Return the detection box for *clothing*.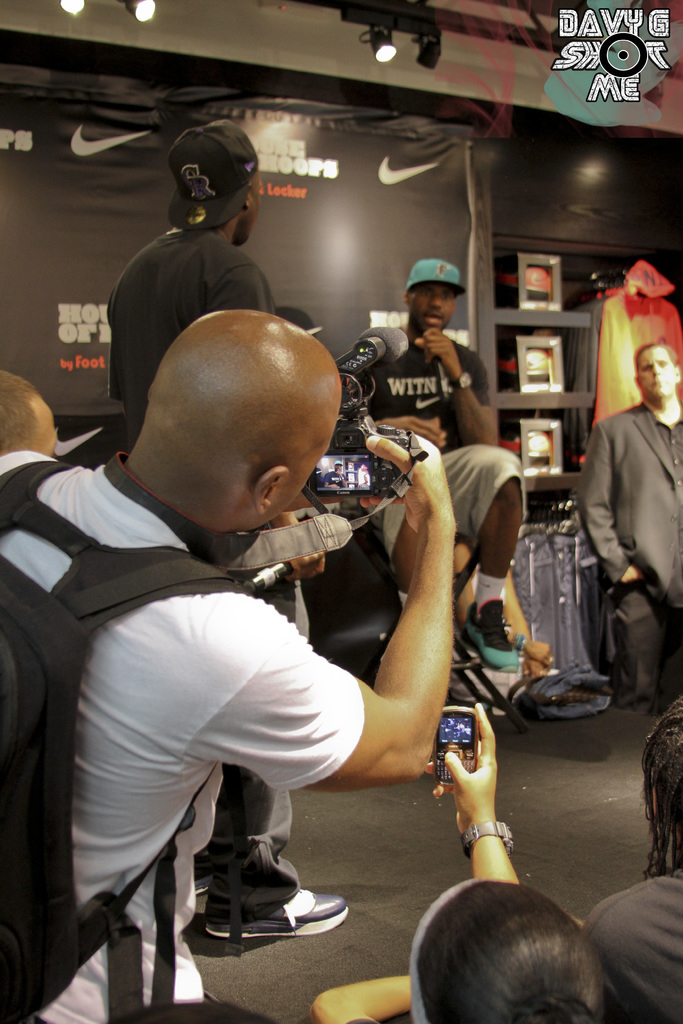
region(579, 395, 682, 719).
